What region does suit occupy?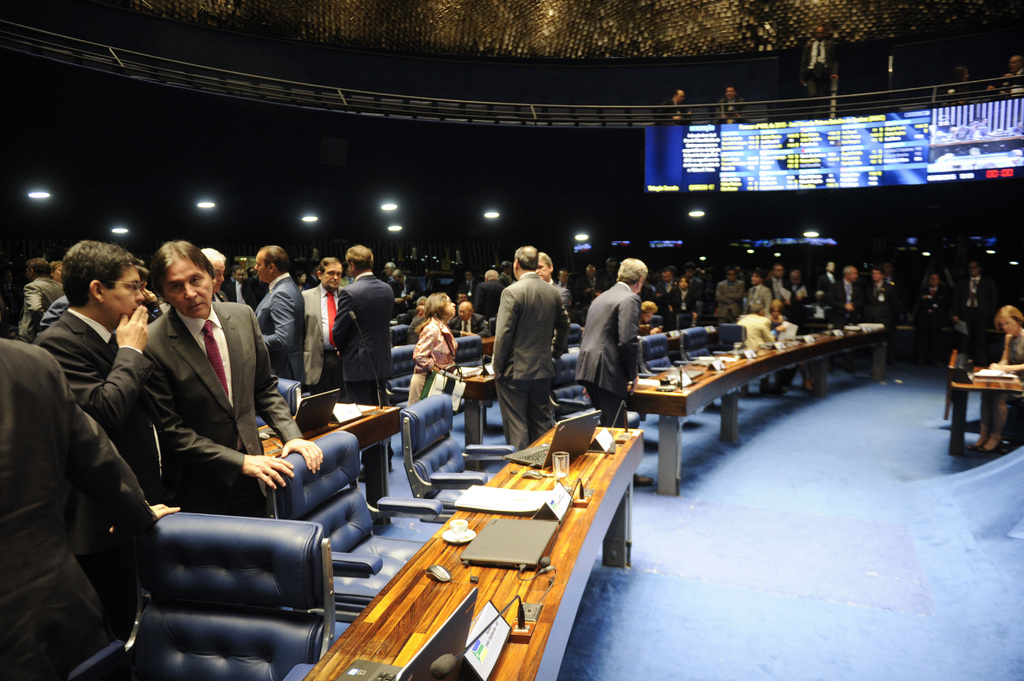
<region>866, 277, 896, 324</region>.
